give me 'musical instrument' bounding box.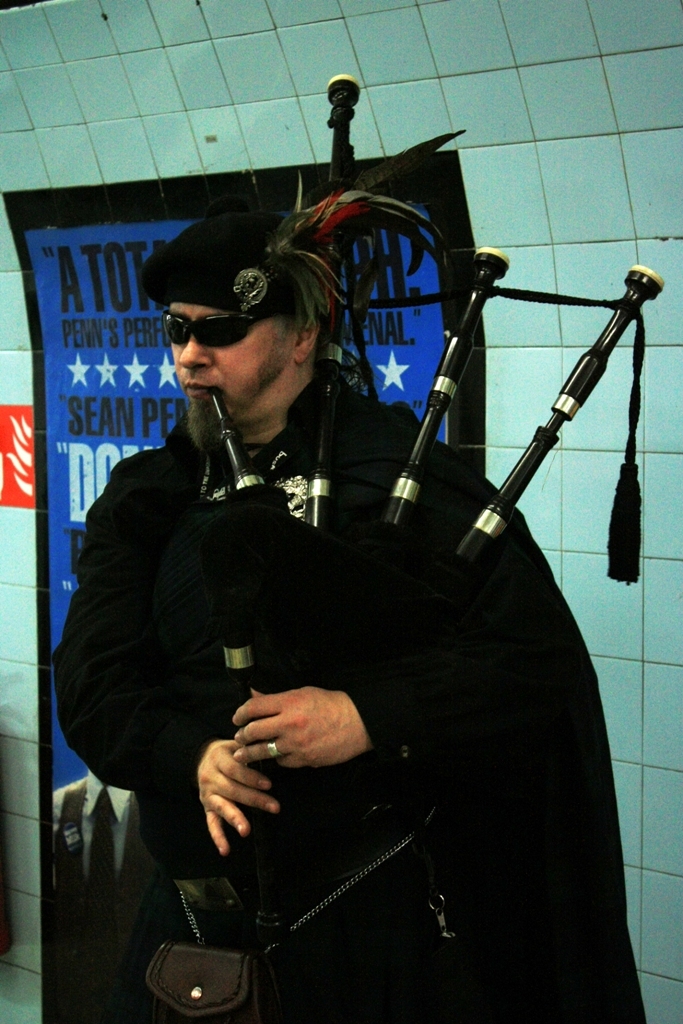
left=209, top=381, right=296, bottom=964.
